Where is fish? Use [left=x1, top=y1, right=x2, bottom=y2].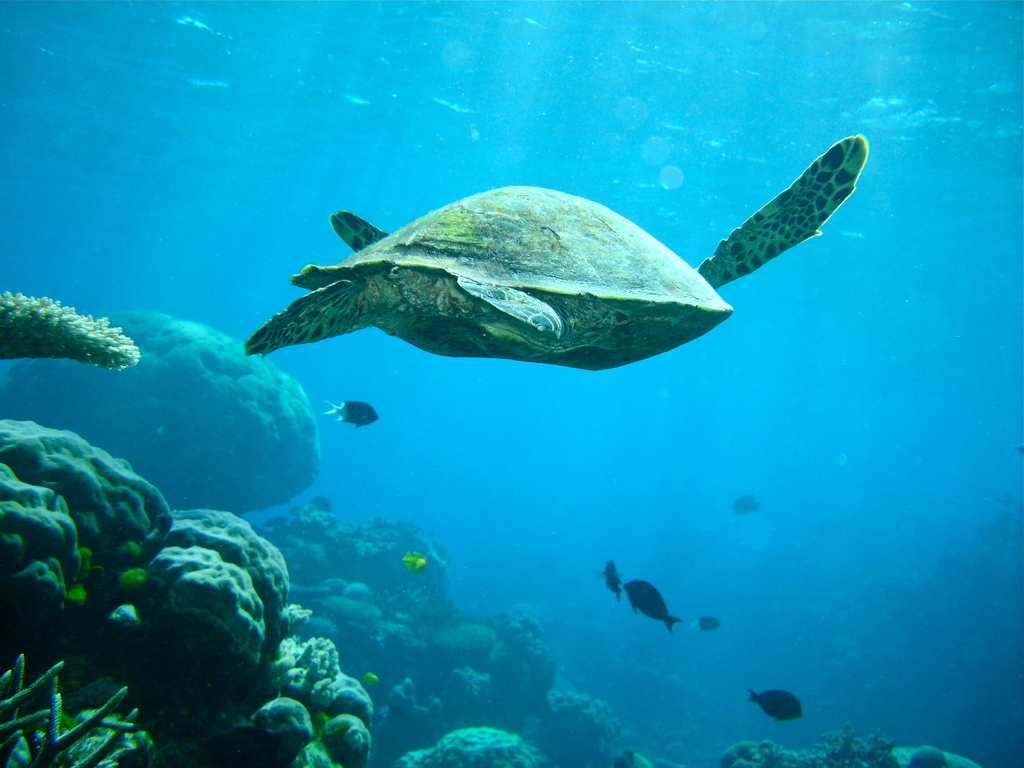
[left=365, top=671, right=380, bottom=685].
